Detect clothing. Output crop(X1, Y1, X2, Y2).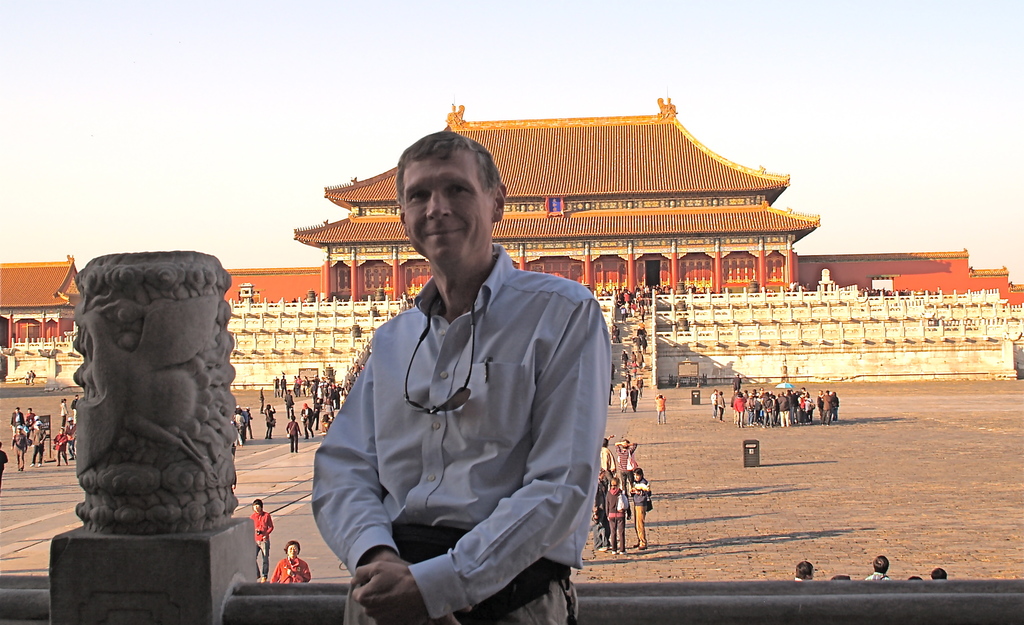
crop(655, 399, 666, 413).
